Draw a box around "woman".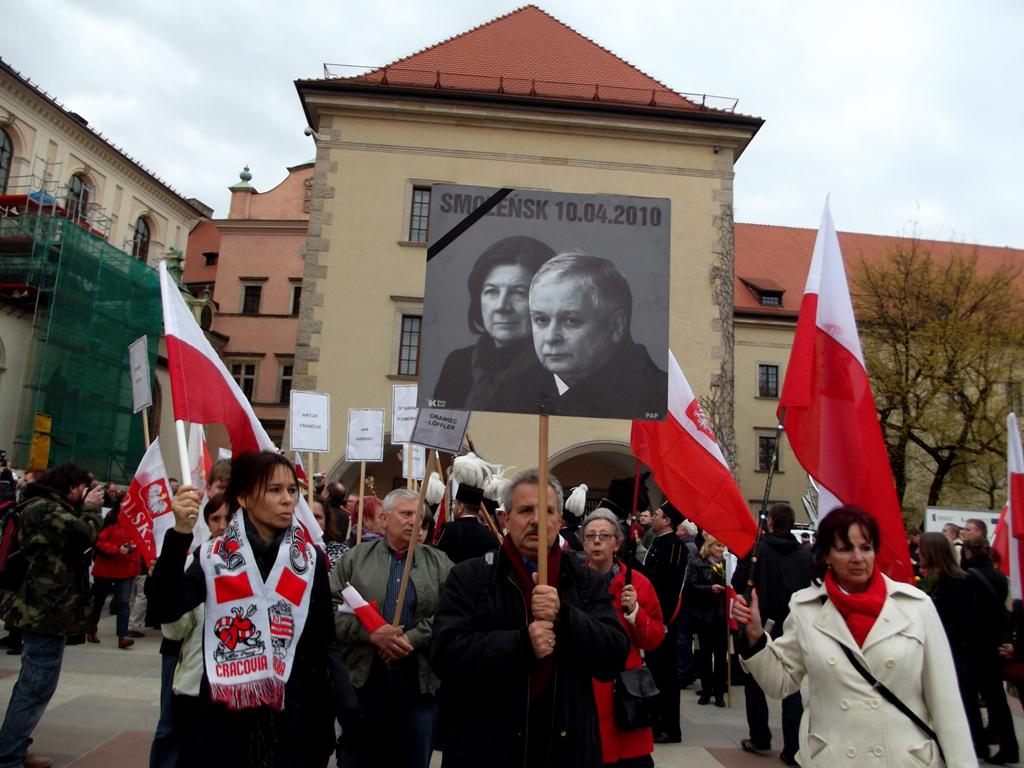
bbox=[571, 507, 668, 767].
